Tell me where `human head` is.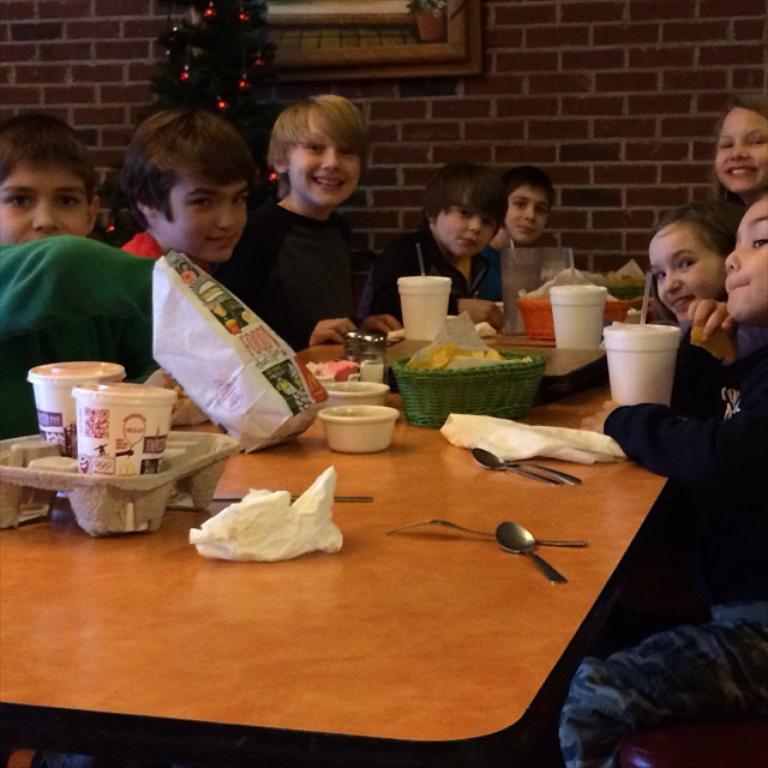
`human head` is at Rect(426, 157, 505, 256).
